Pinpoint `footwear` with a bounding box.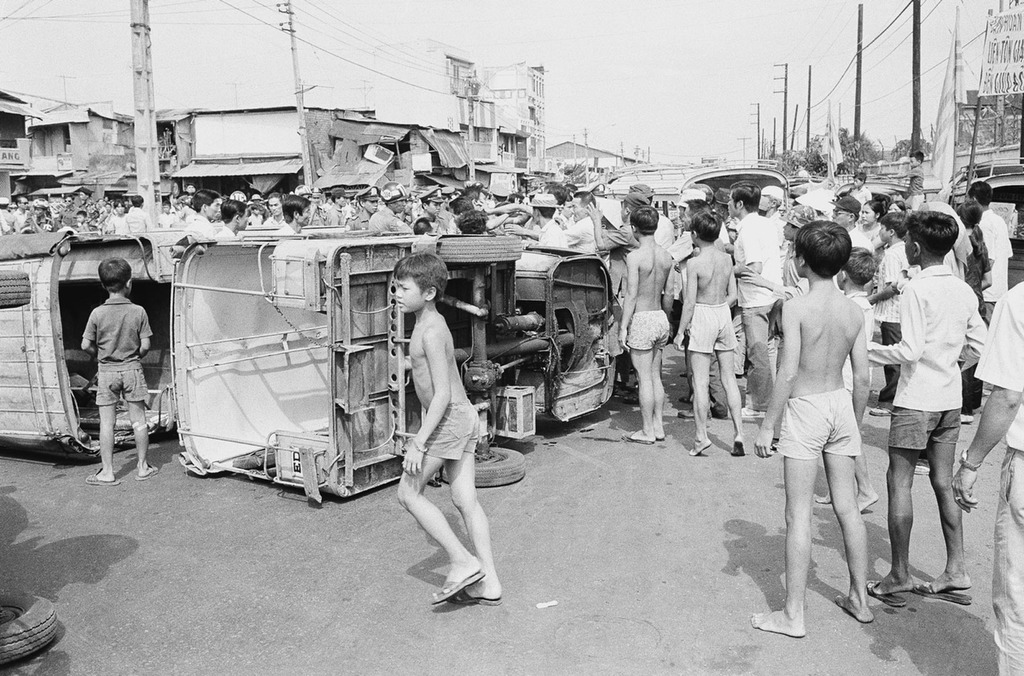
[625, 389, 643, 406].
